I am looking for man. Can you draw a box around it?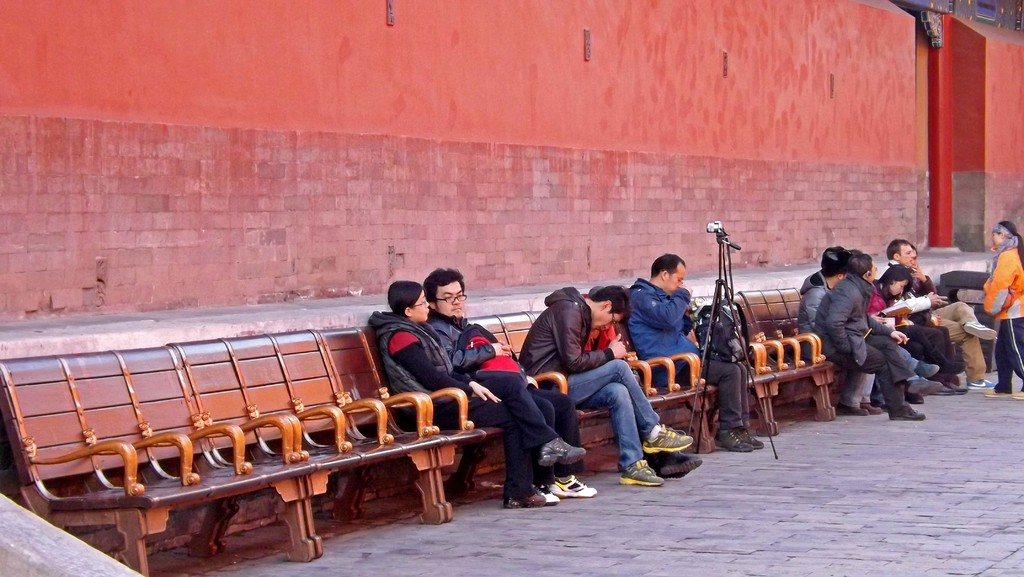
Sure, the bounding box is (426, 264, 598, 501).
